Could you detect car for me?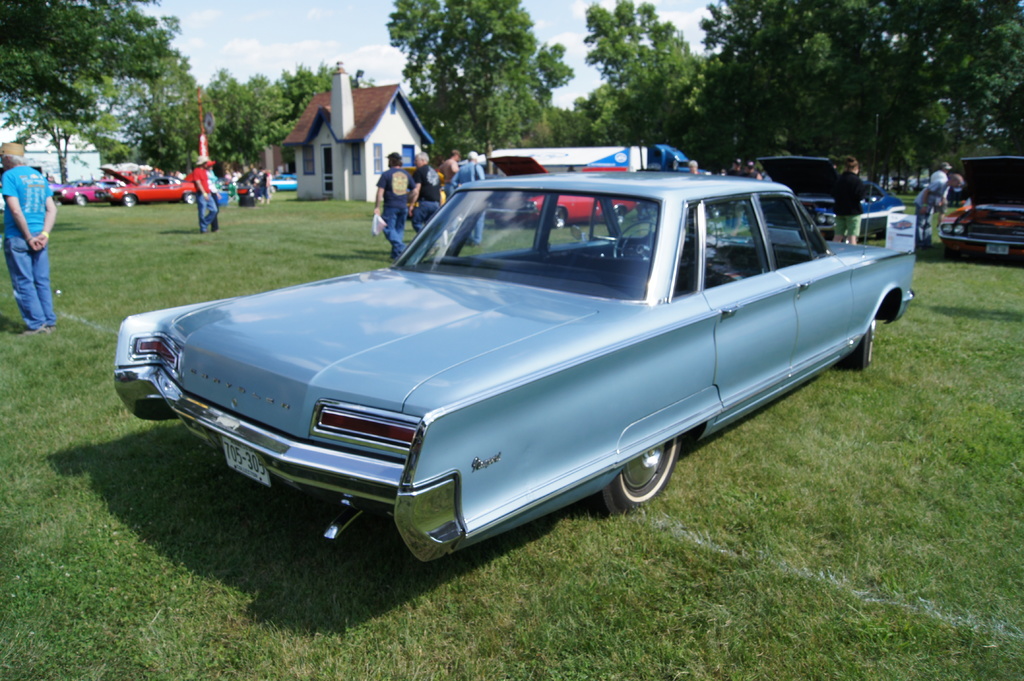
Detection result: bbox(755, 156, 906, 241).
